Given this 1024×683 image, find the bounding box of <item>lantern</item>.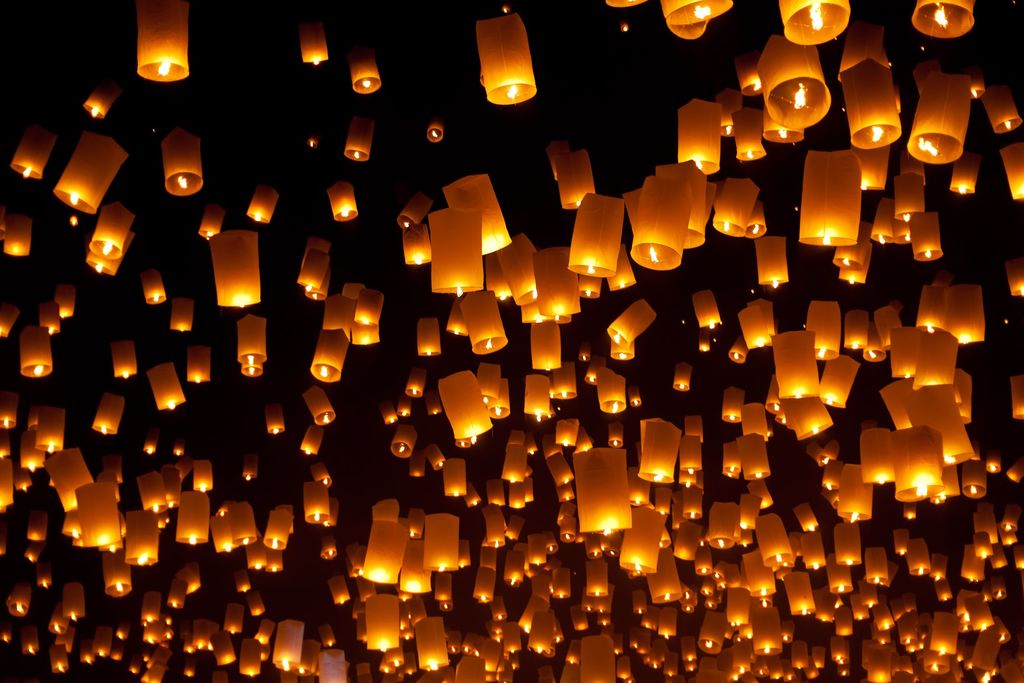
(left=348, top=55, right=381, bottom=94).
